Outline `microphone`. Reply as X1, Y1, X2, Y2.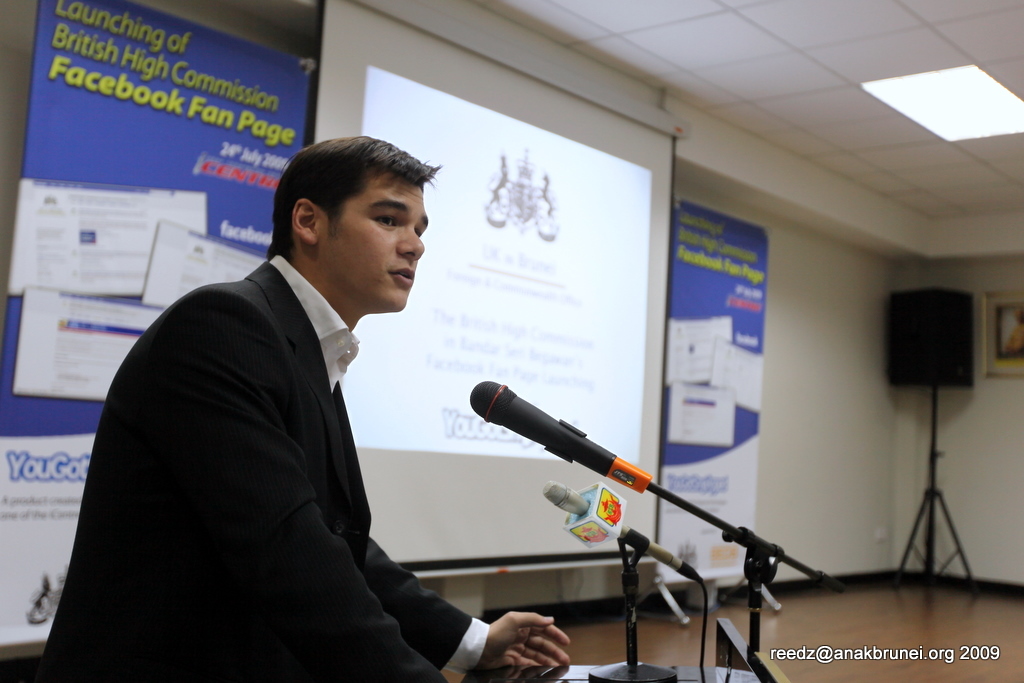
464, 379, 635, 517.
